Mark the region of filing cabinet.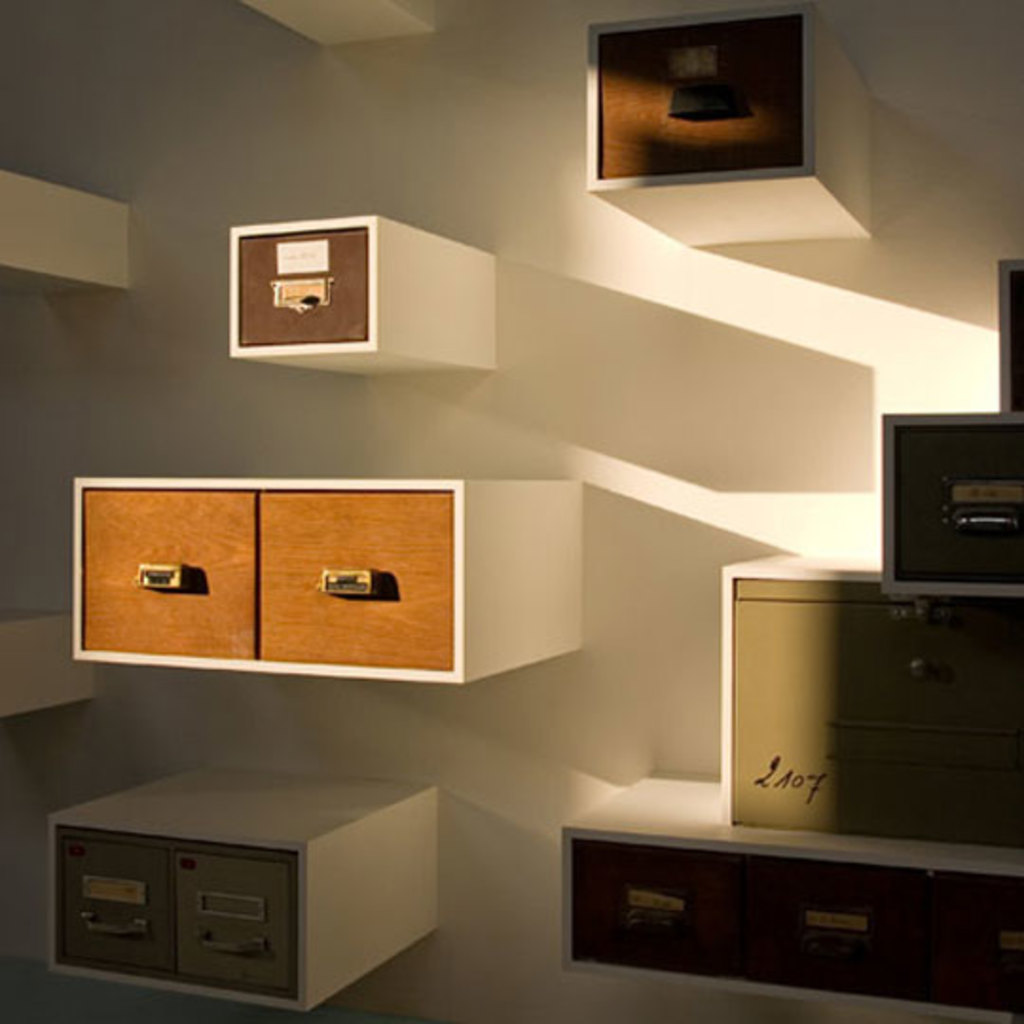
Region: bbox=(74, 468, 590, 686).
